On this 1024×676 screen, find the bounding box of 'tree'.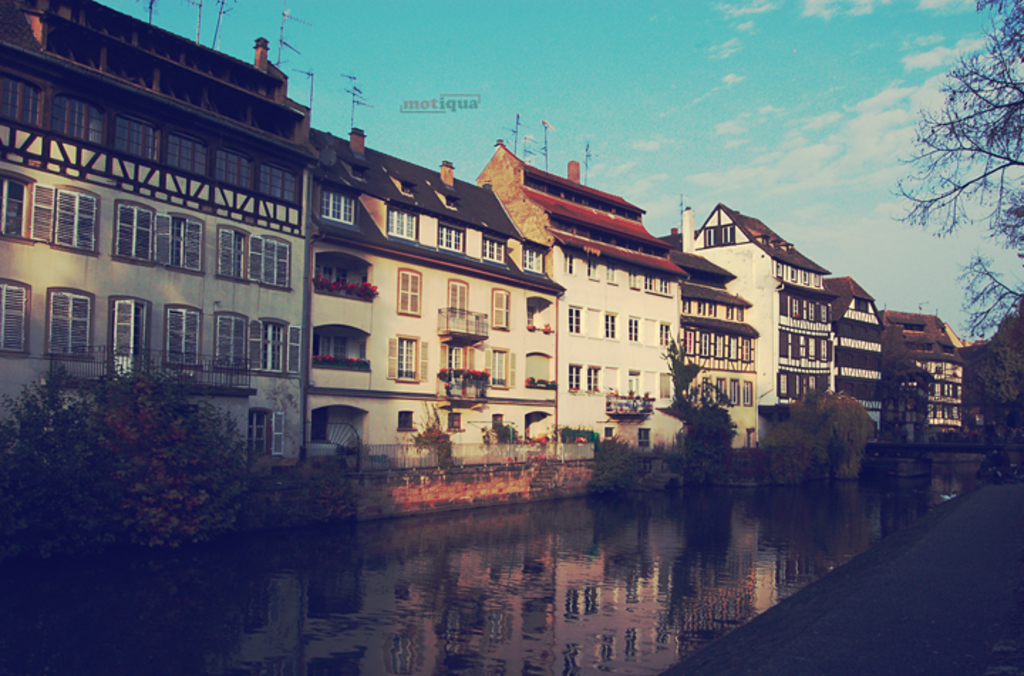
Bounding box: left=593, top=438, right=646, bottom=497.
